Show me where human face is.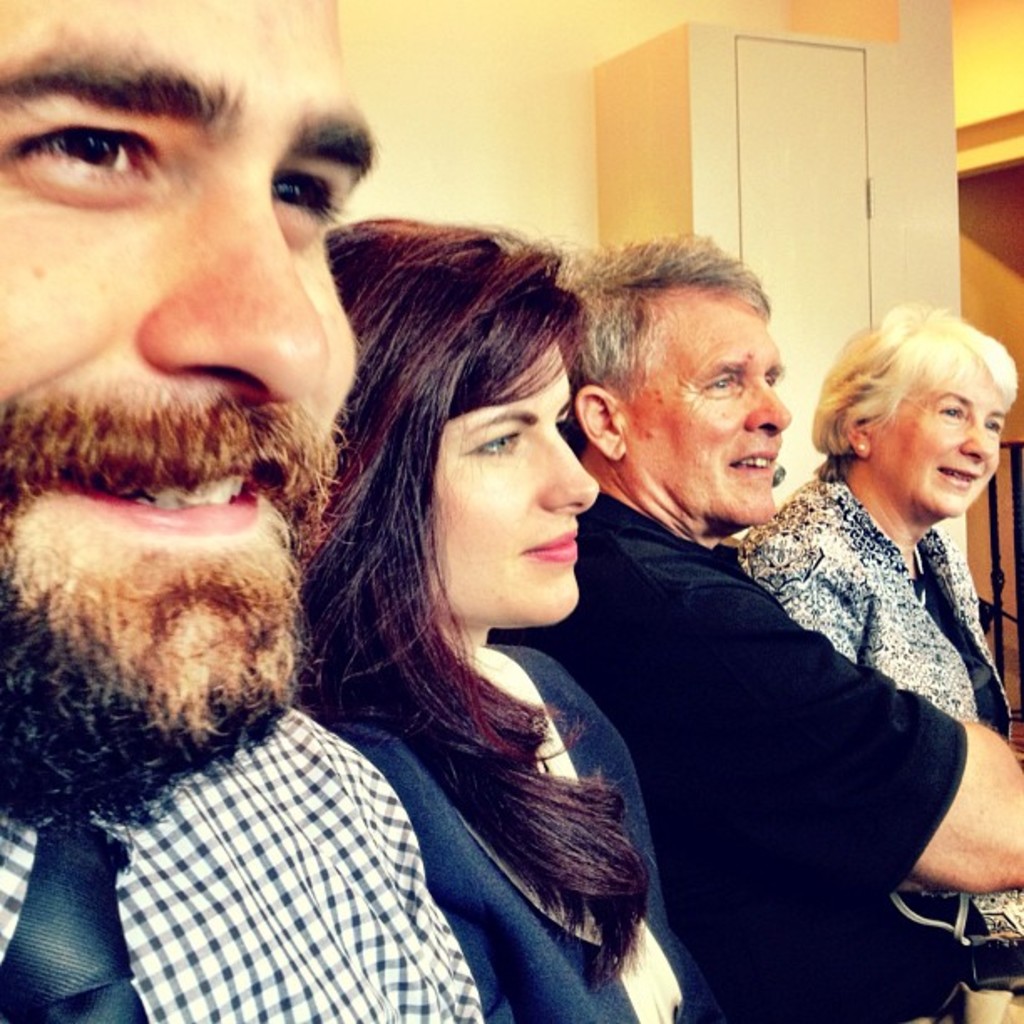
human face is at x1=435 y1=331 x2=602 y2=617.
